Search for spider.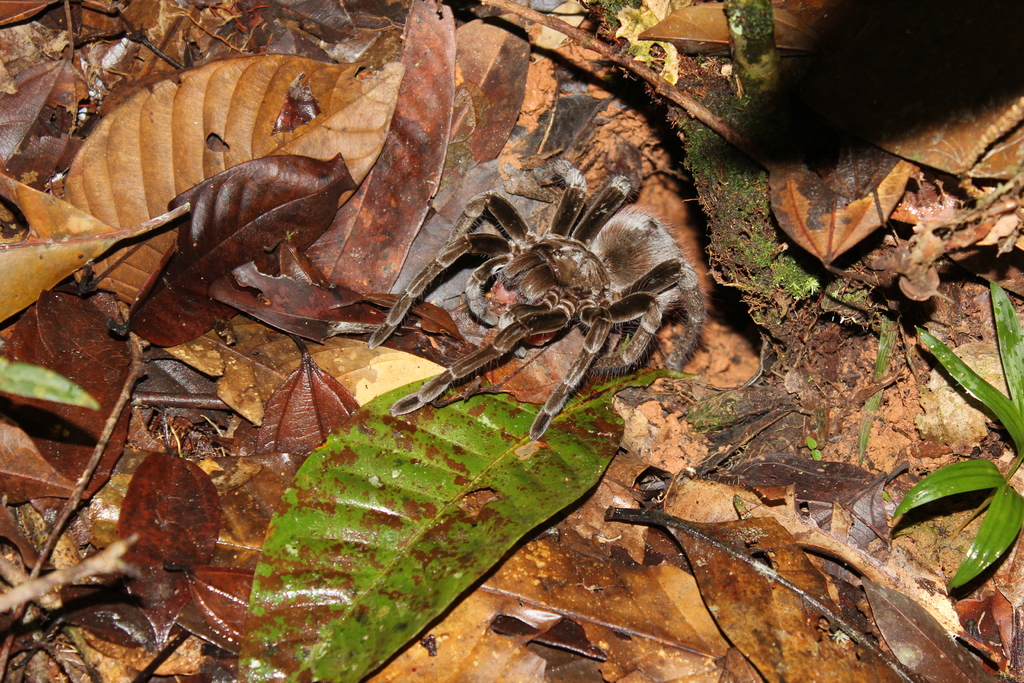
Found at 366 157 708 441.
